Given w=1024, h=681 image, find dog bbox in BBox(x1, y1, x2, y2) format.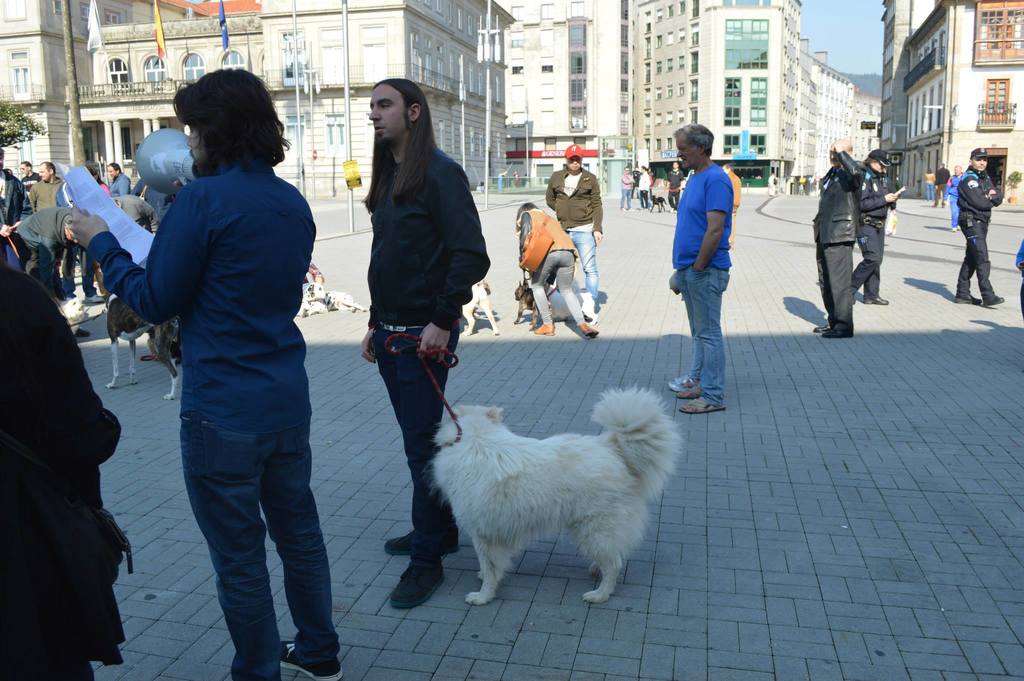
BBox(57, 294, 91, 333).
